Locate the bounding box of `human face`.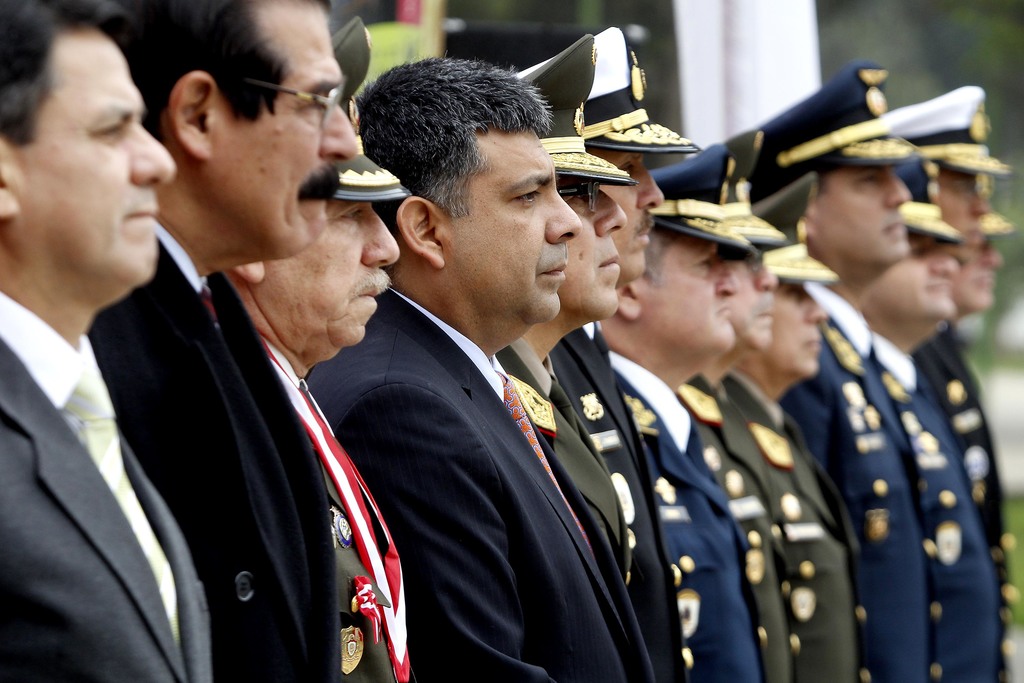
Bounding box: 216:0:349:254.
